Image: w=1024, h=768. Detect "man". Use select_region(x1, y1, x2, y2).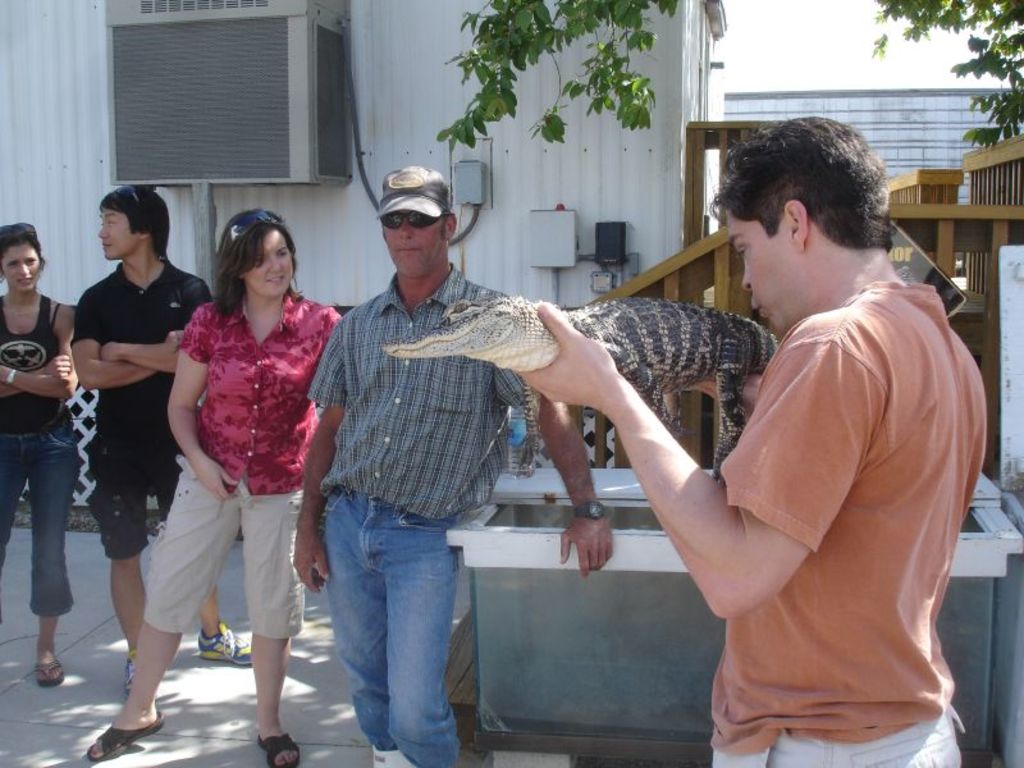
select_region(68, 179, 228, 707).
